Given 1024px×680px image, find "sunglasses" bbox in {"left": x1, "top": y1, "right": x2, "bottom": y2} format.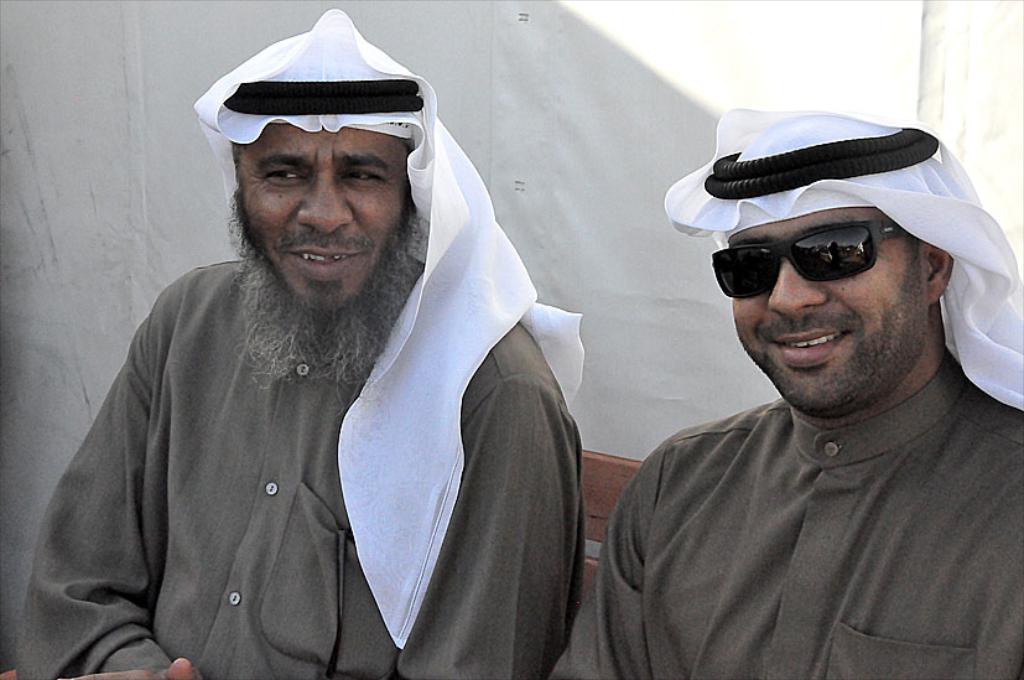
{"left": 712, "top": 224, "right": 905, "bottom": 297}.
